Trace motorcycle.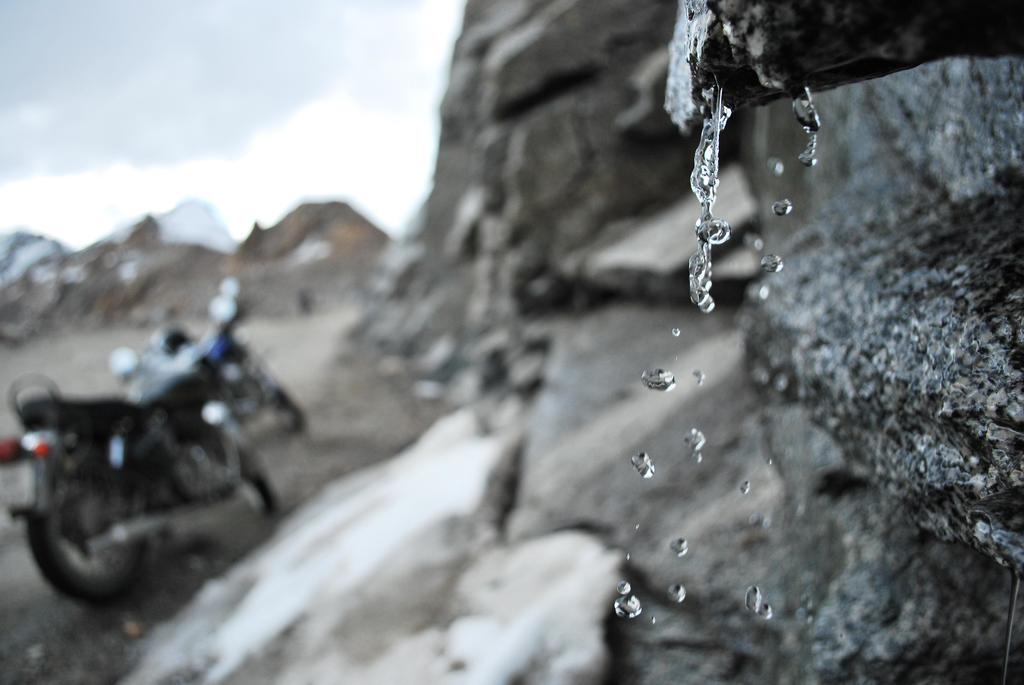
Traced to crop(0, 295, 306, 620).
